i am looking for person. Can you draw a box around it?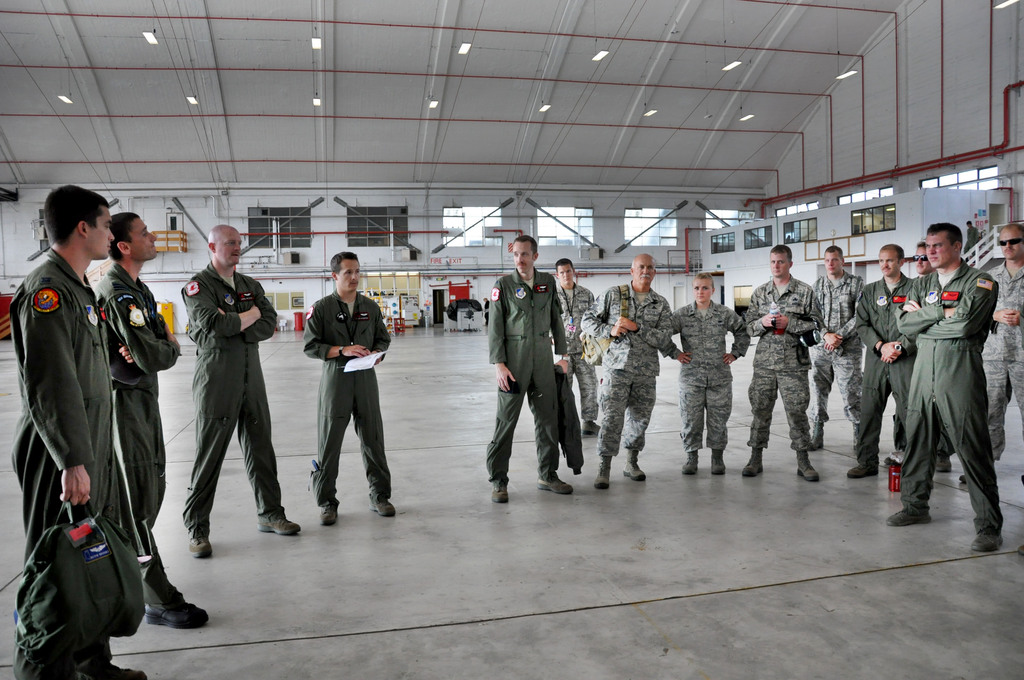
Sure, the bounding box is 488:229:577:505.
